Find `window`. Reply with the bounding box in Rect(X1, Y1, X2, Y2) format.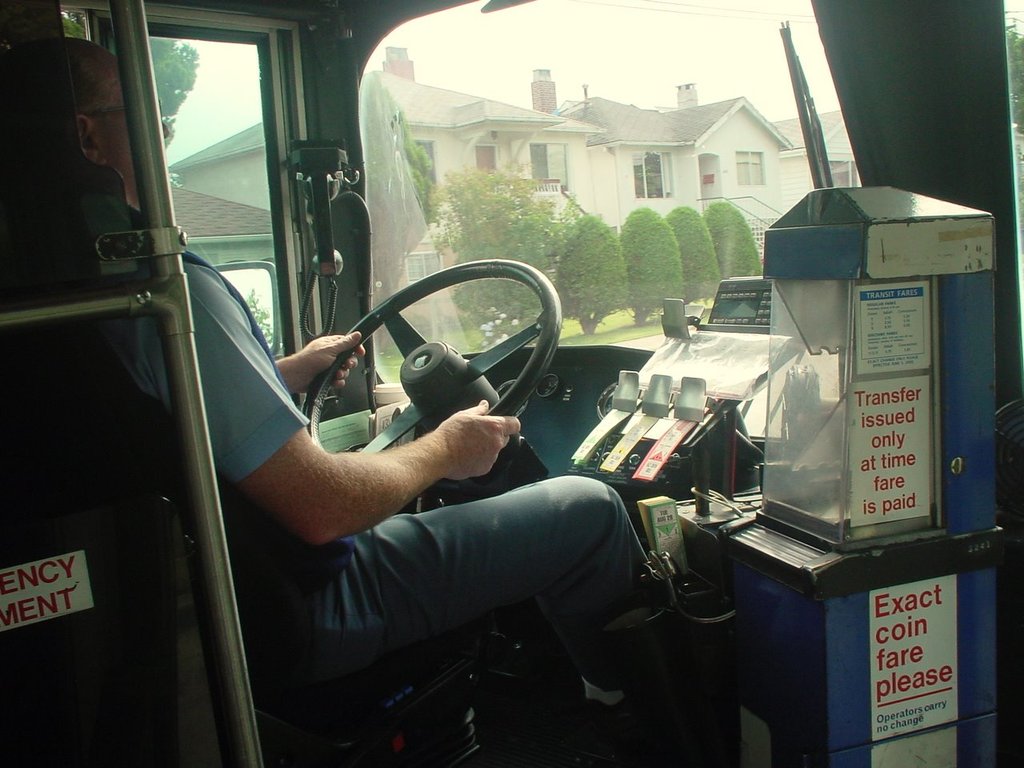
Rect(414, 140, 438, 189).
